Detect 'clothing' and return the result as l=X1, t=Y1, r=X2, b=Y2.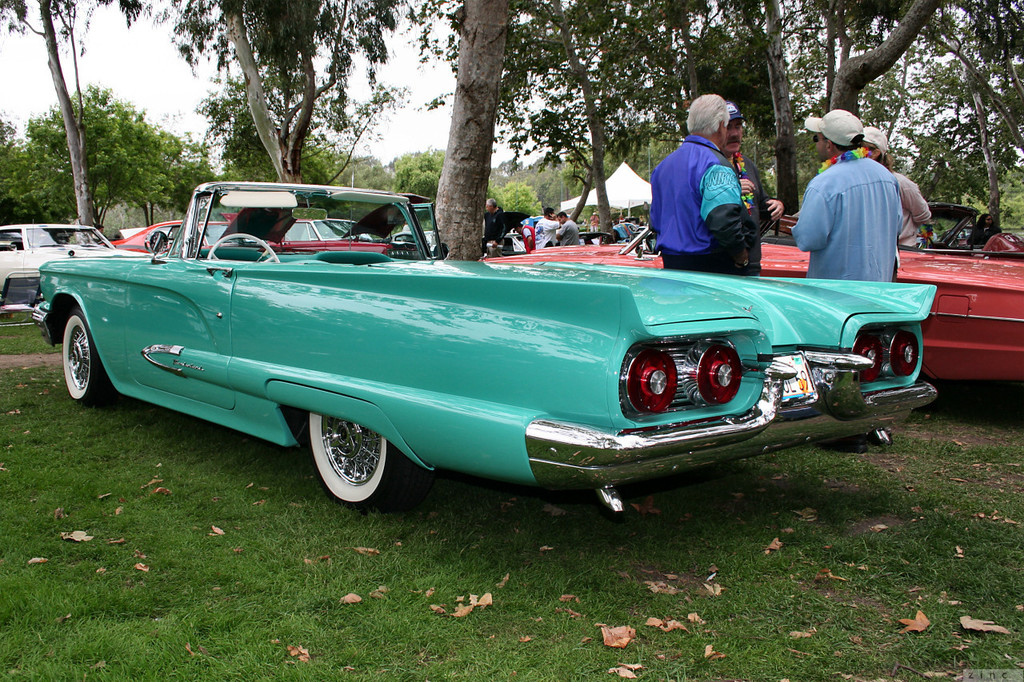
l=535, t=220, r=558, b=252.
